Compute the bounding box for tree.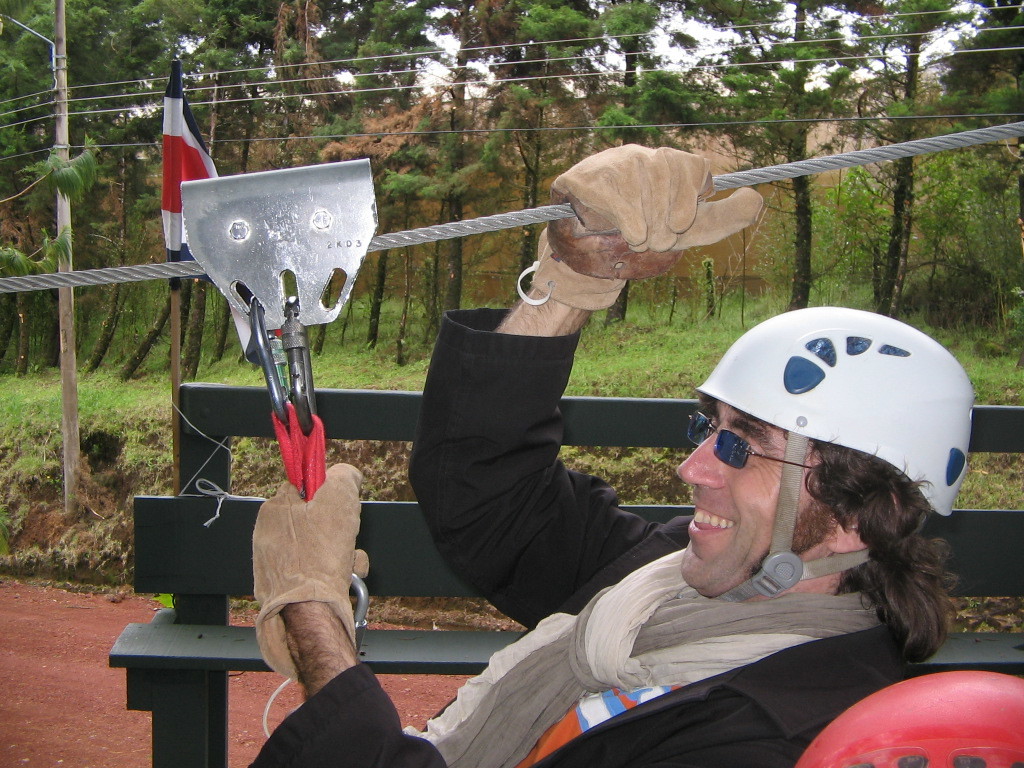
<box>599,1,867,314</box>.
